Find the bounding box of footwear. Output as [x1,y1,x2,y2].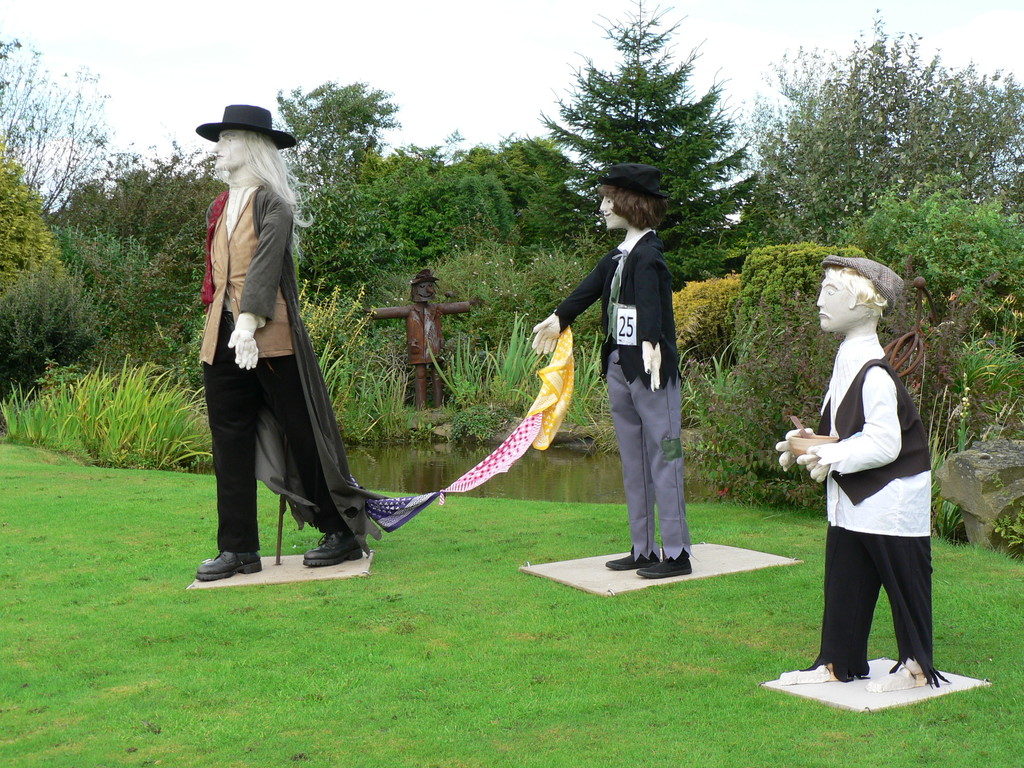
[638,548,692,582].
